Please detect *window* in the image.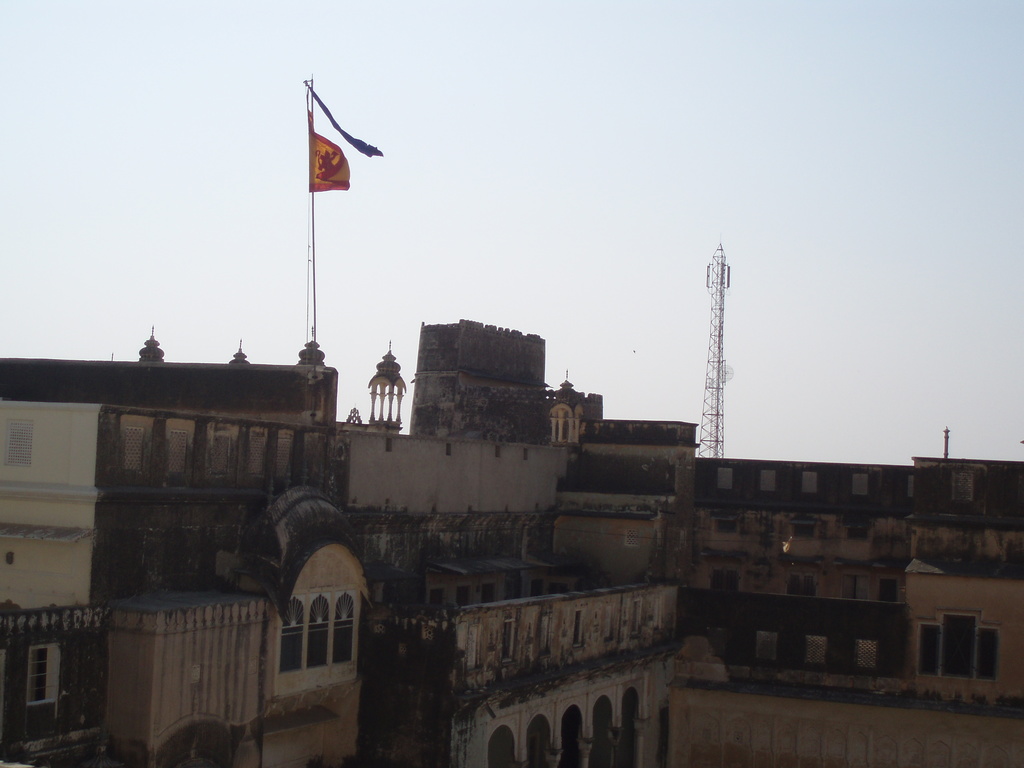
(210, 435, 231, 478).
